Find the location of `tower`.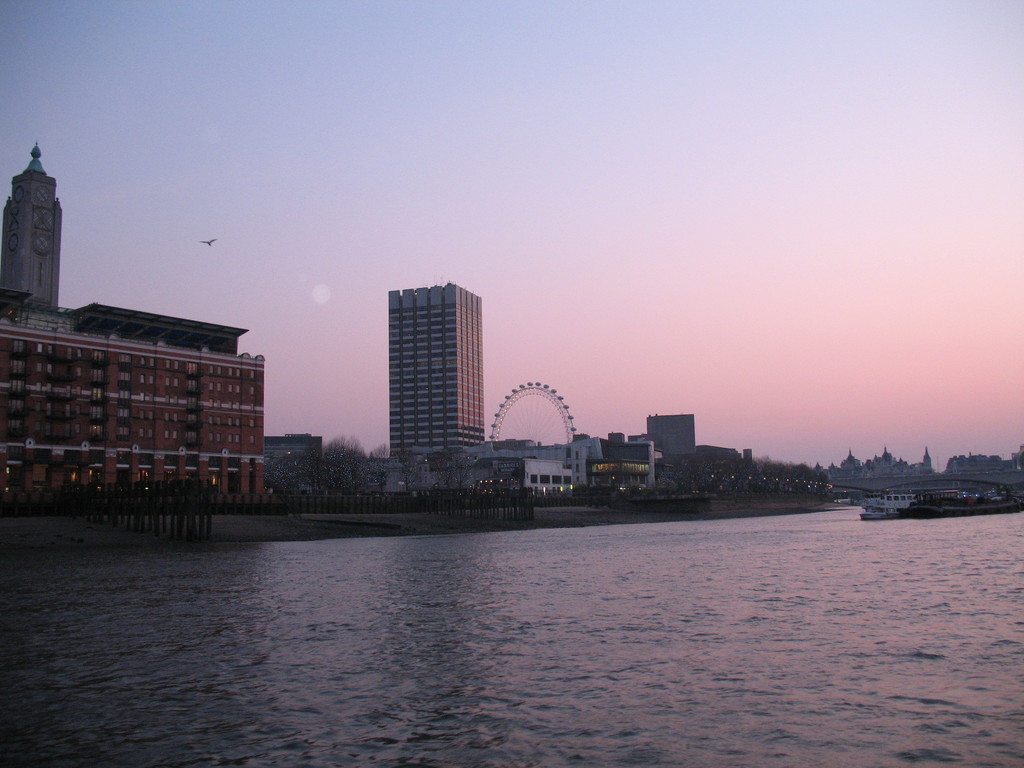
Location: select_region(876, 446, 897, 460).
